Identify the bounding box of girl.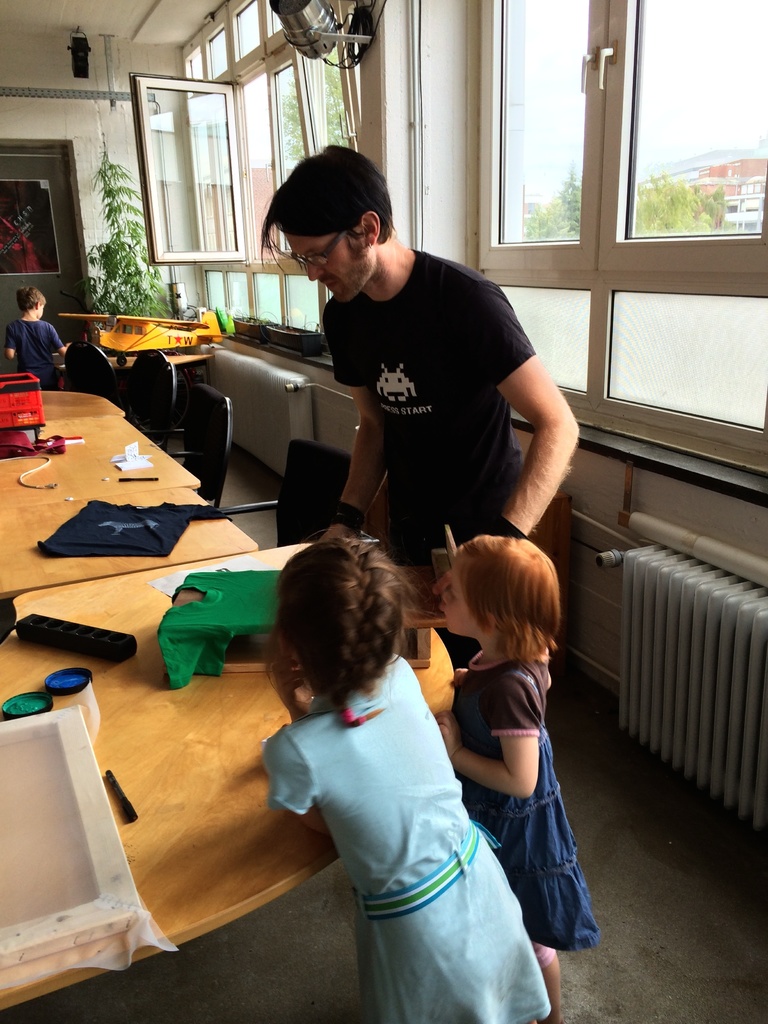
<region>262, 524, 555, 1023</region>.
